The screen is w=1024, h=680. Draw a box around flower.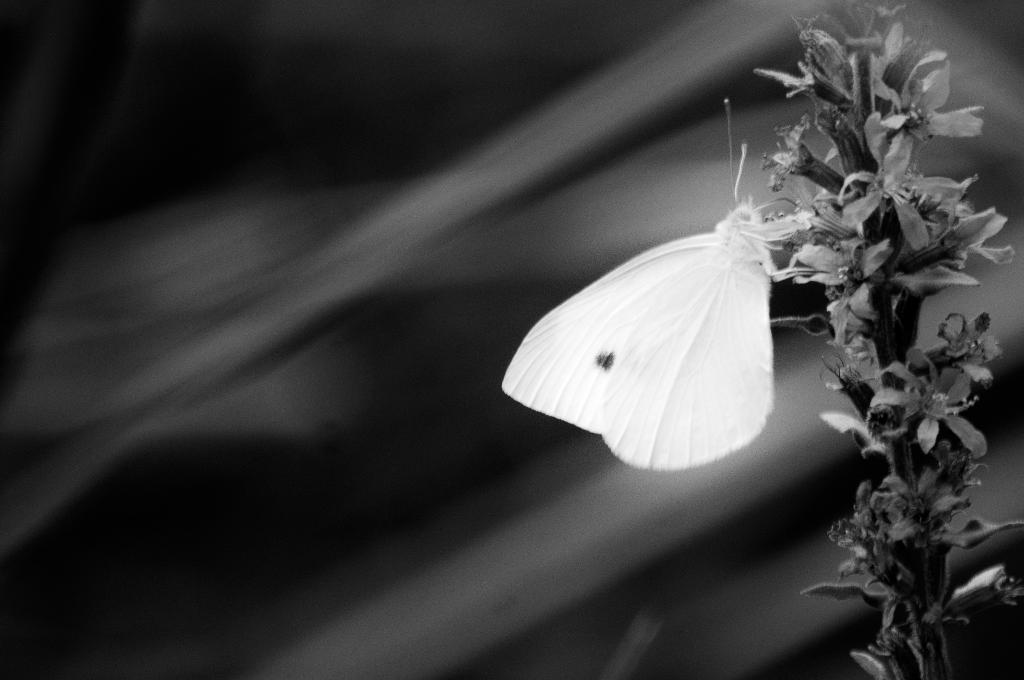
924:313:998:379.
